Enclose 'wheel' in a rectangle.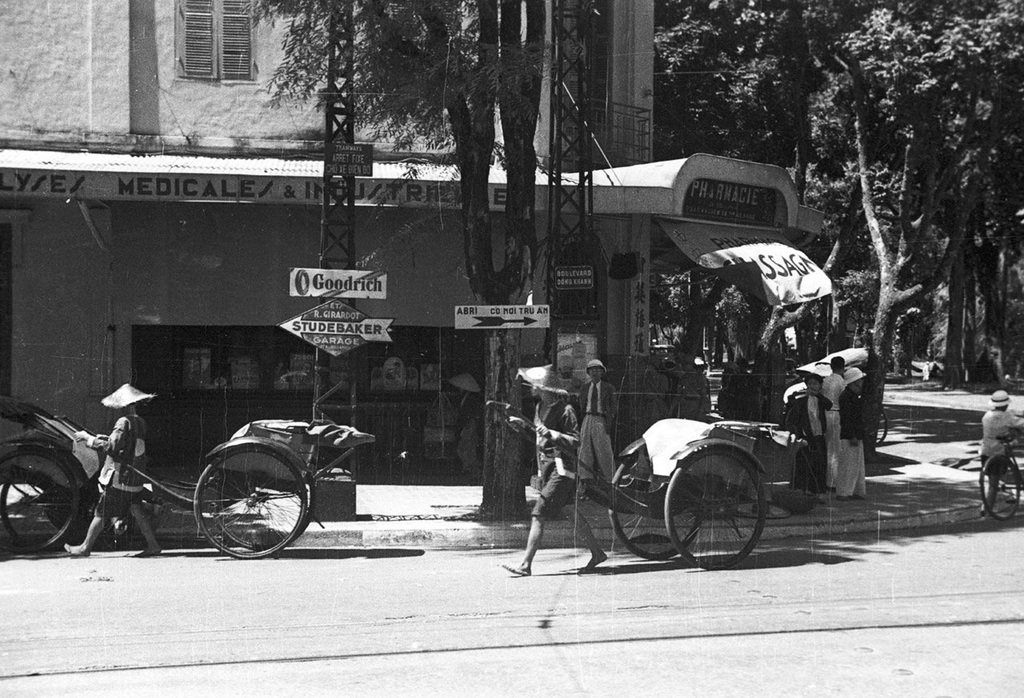
0:473:86:552.
